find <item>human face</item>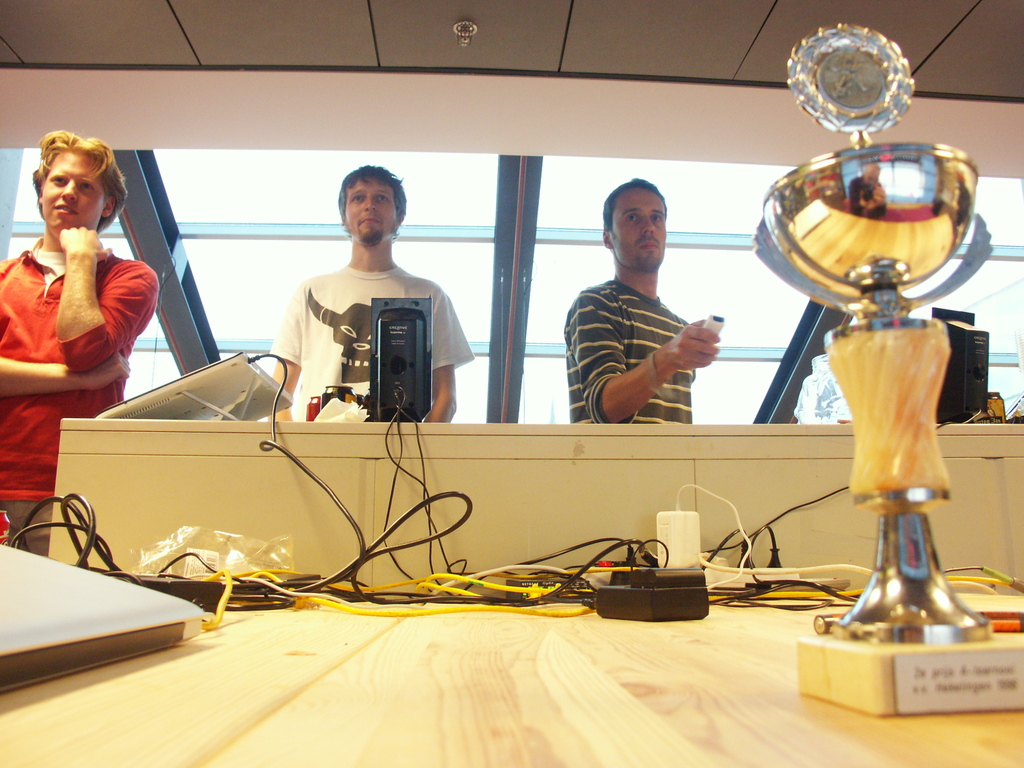
<box>611,191,668,272</box>
